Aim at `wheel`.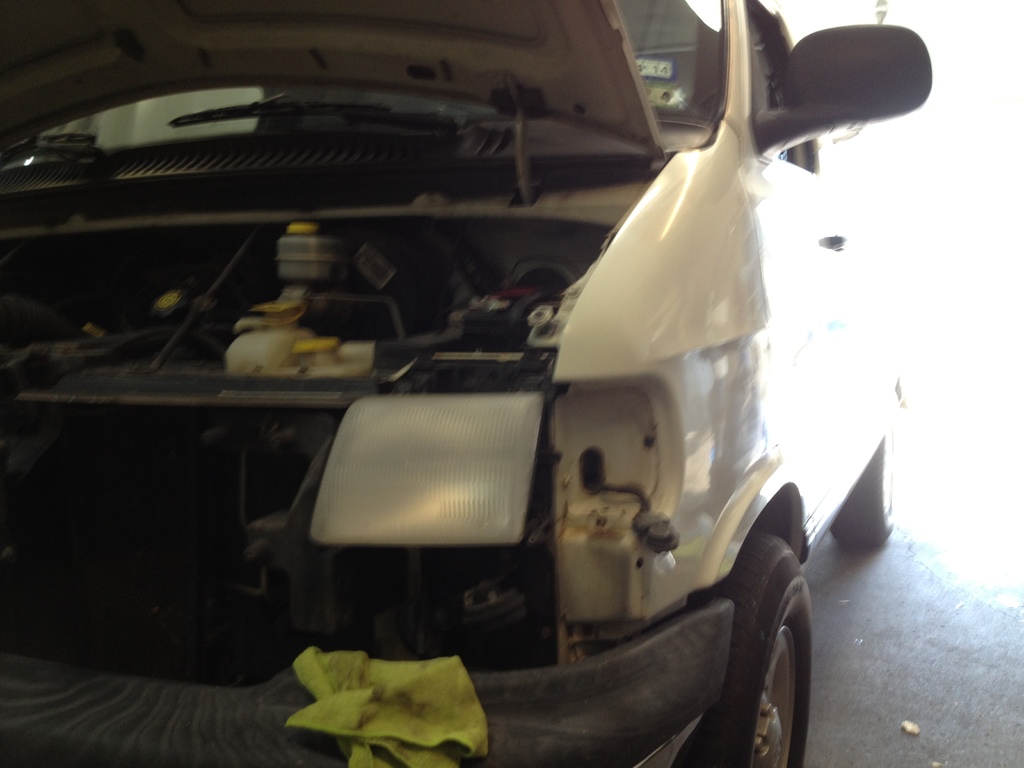
Aimed at <region>681, 532, 812, 767</region>.
